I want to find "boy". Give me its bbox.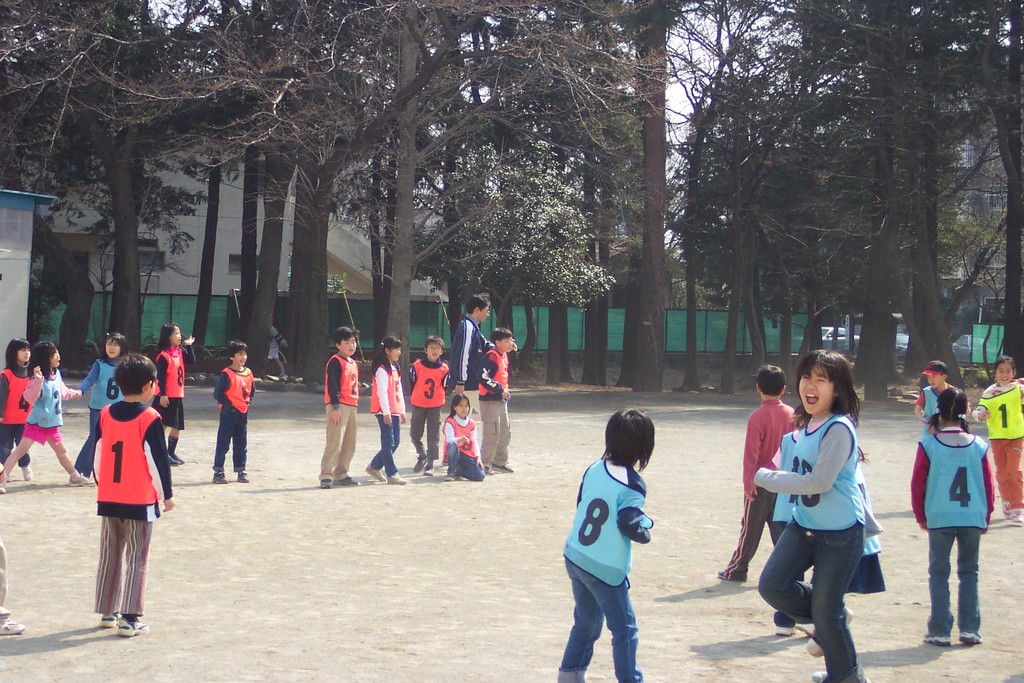
(408, 335, 449, 479).
